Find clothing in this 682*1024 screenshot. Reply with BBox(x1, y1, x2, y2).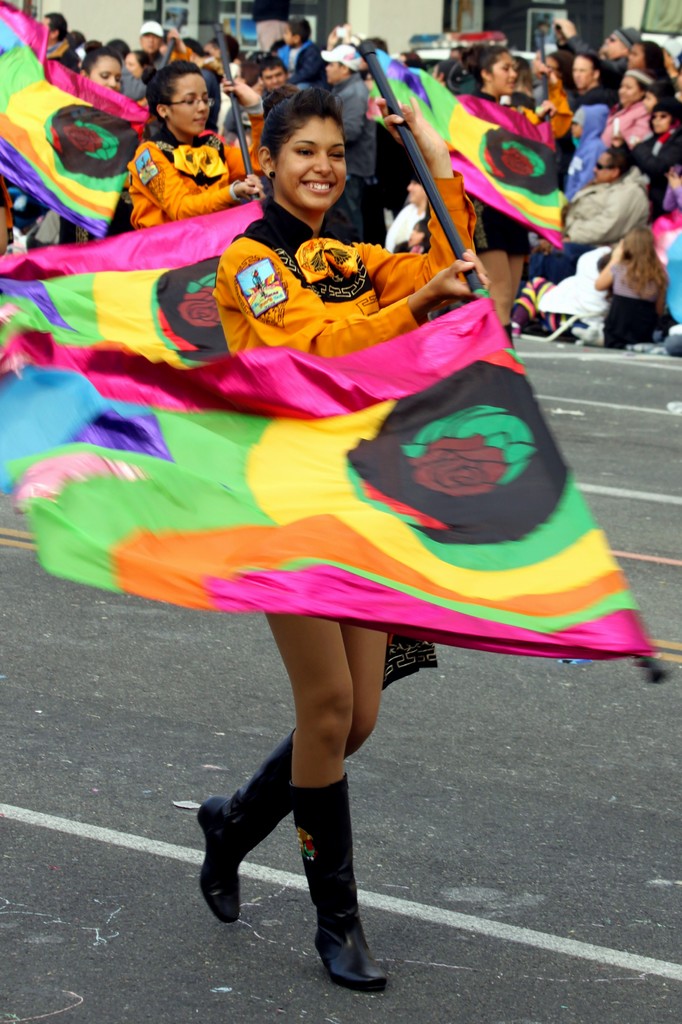
BBox(447, 77, 575, 263).
